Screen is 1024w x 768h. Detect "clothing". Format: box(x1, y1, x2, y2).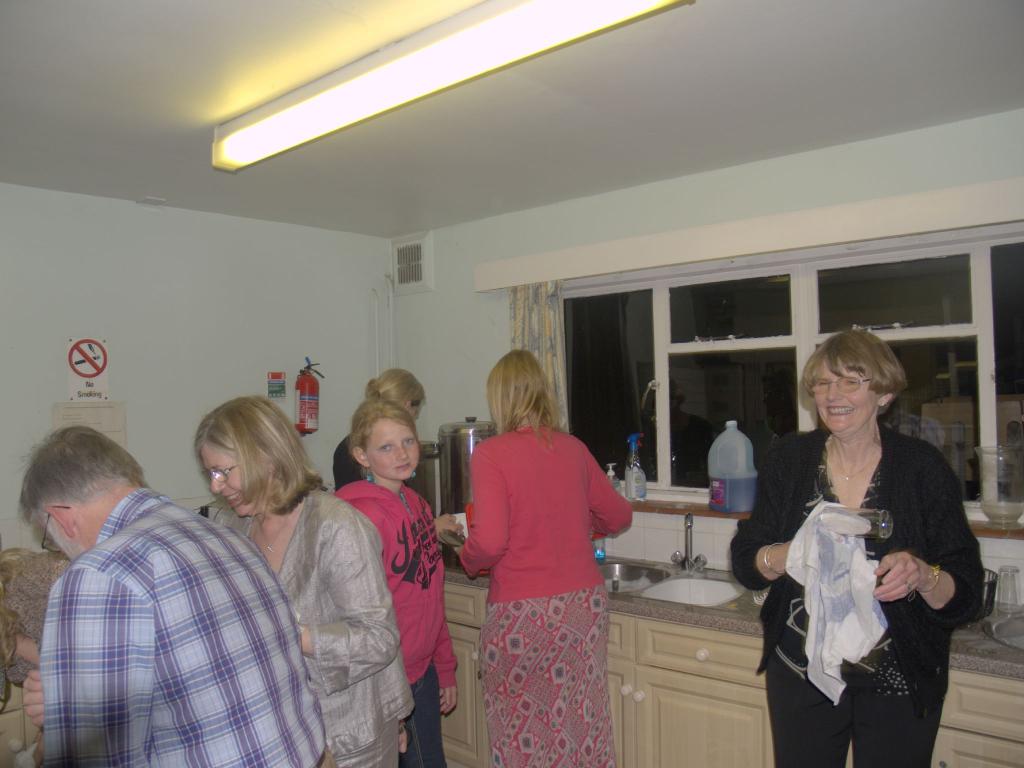
box(208, 471, 414, 767).
